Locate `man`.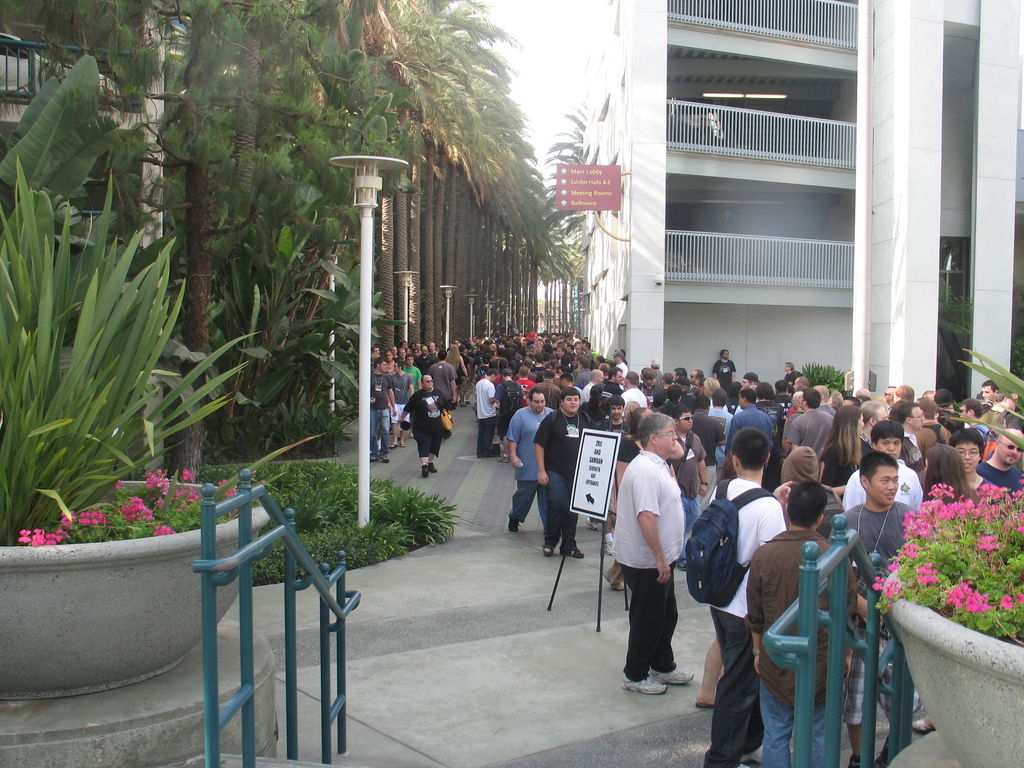
Bounding box: x1=616, y1=432, x2=701, y2=708.
